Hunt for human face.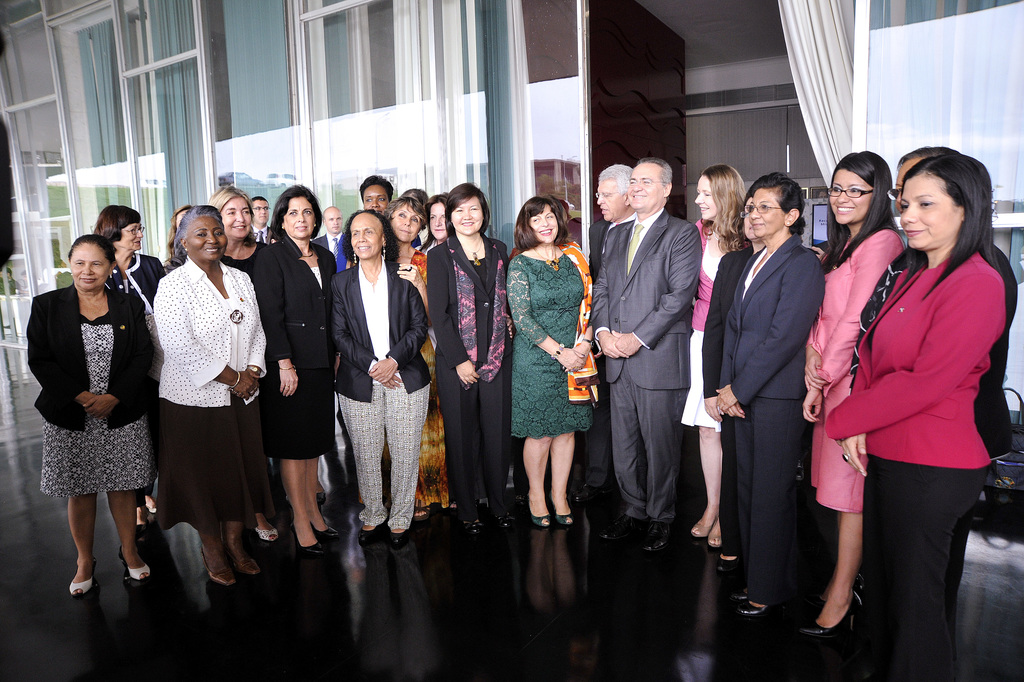
Hunted down at x1=69 y1=243 x2=108 y2=290.
